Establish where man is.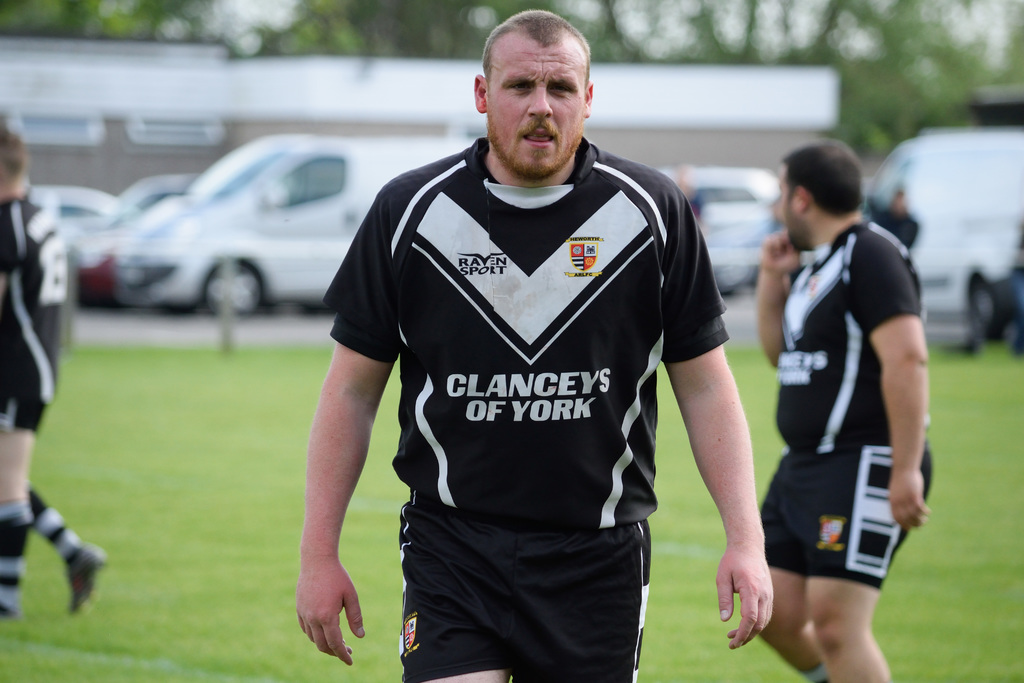
Established at {"left": 742, "top": 119, "right": 948, "bottom": 678}.
